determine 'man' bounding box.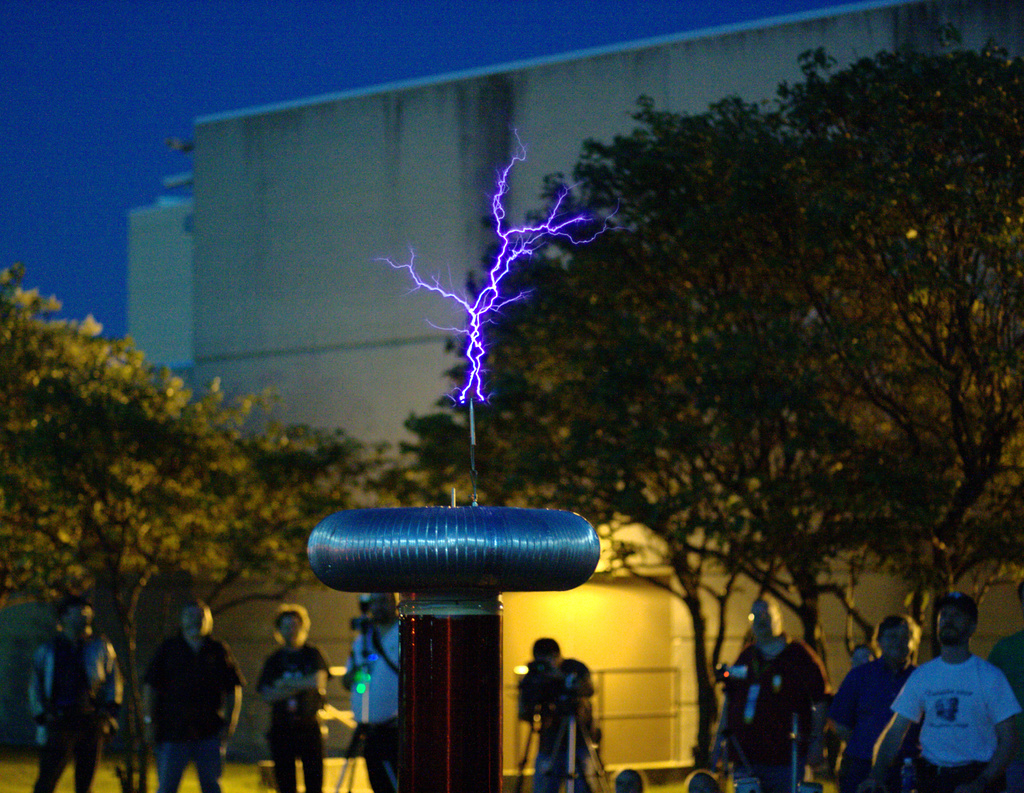
Determined: BBox(130, 590, 250, 792).
